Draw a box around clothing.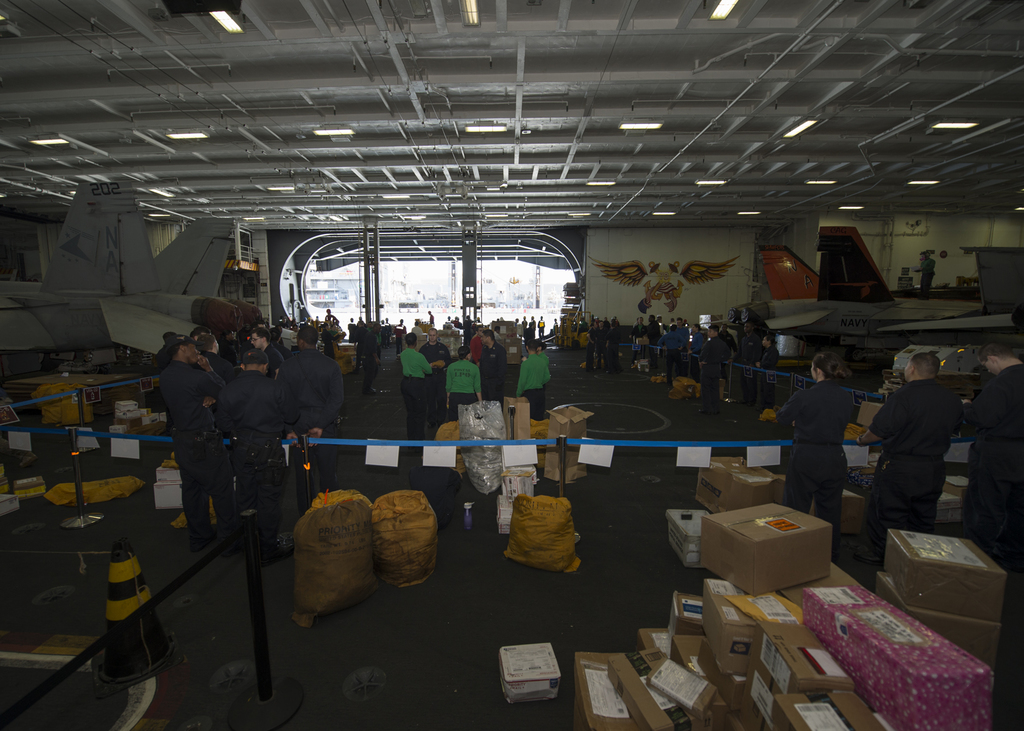
BBox(474, 342, 507, 401).
